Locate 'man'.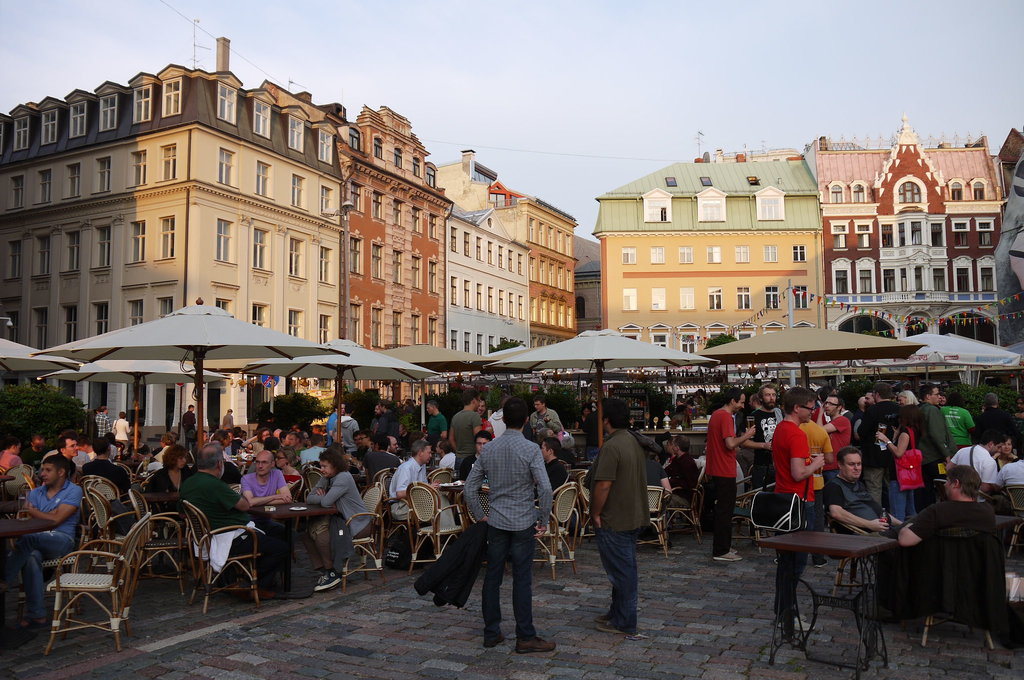
Bounding box: select_region(15, 462, 97, 628).
